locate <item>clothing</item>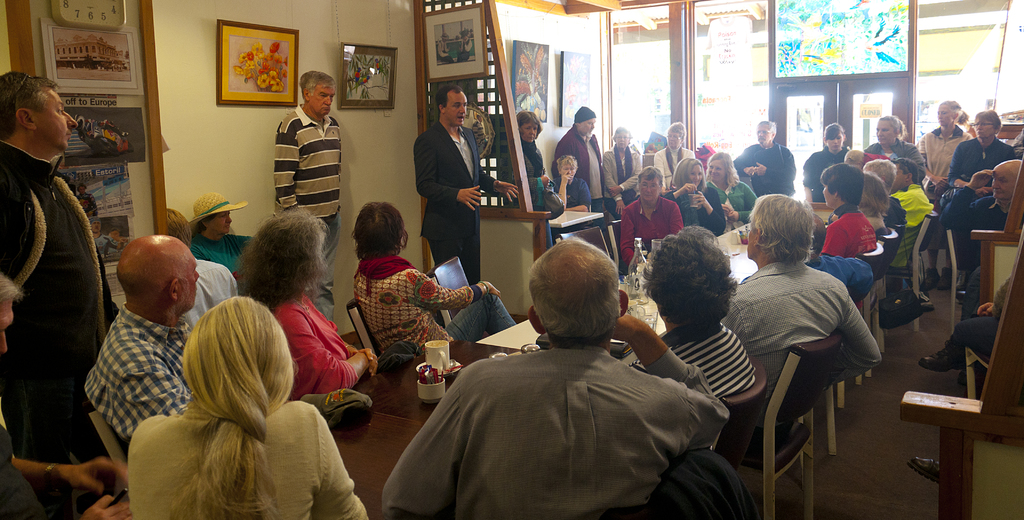
select_region(655, 143, 692, 185)
